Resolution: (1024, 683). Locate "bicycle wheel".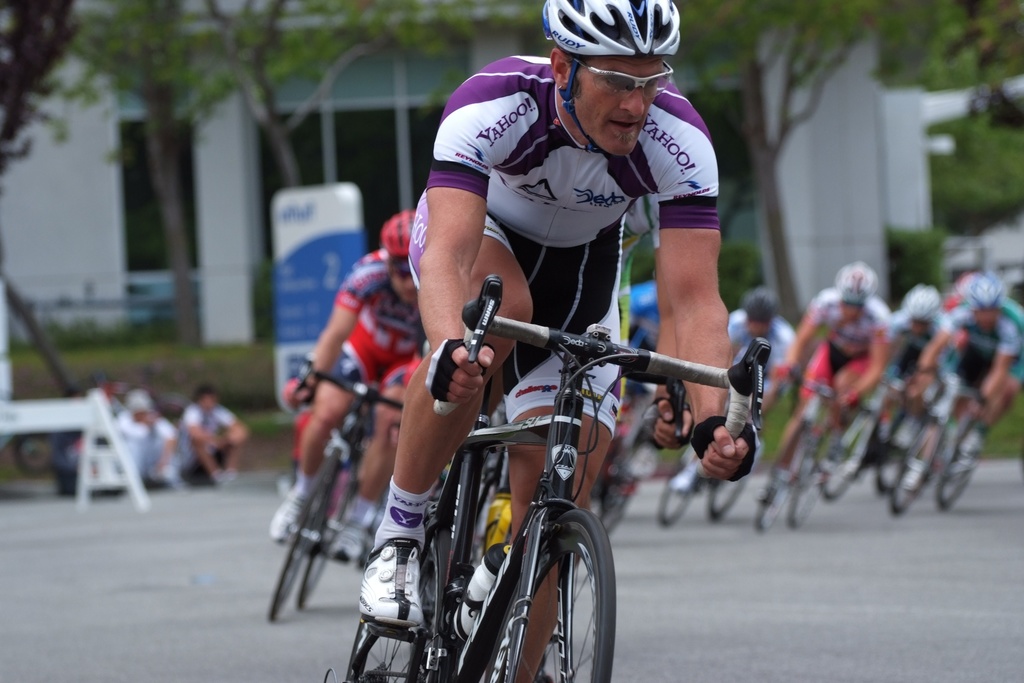
758:406:810:534.
